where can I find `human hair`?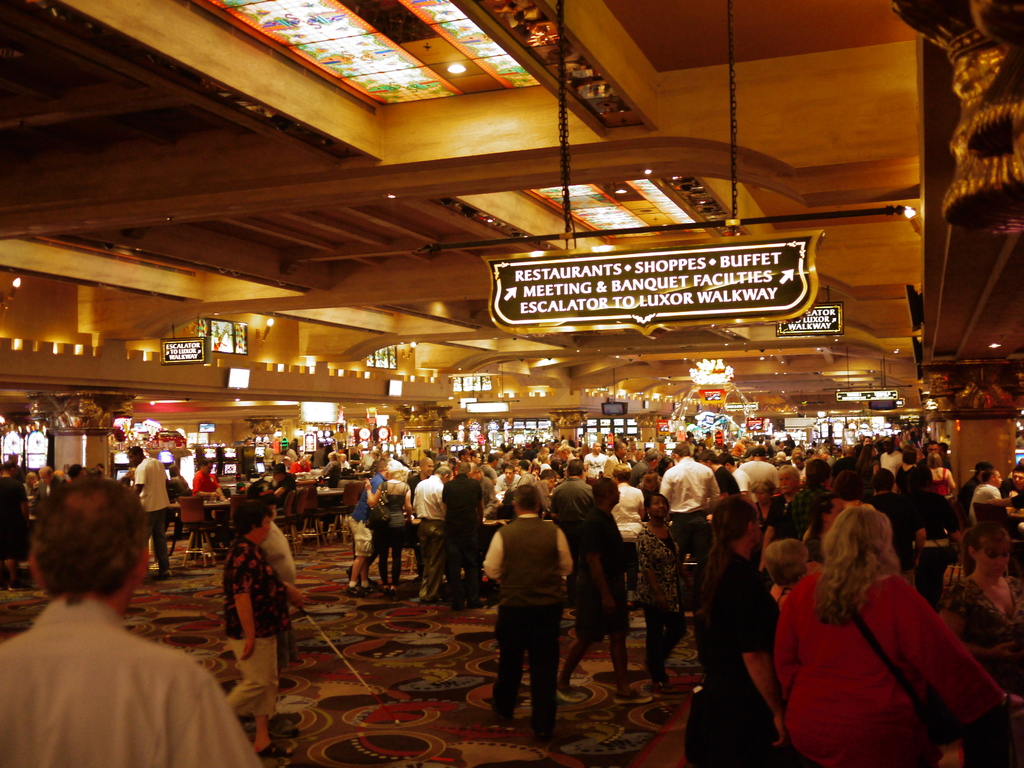
You can find it at (left=639, top=472, right=663, bottom=494).
